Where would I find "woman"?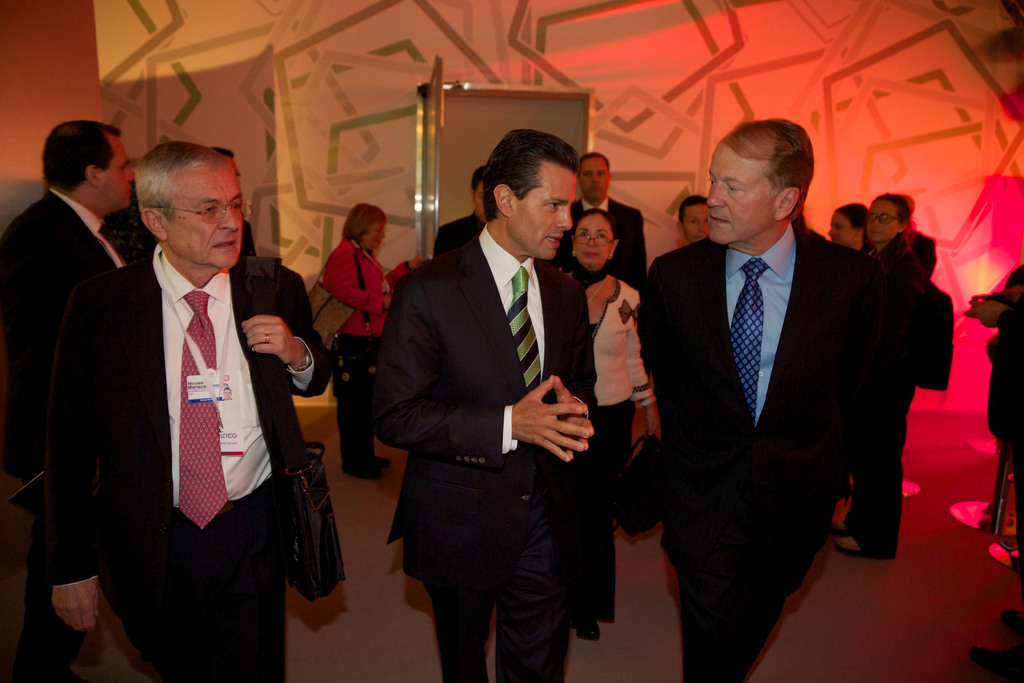
At {"x1": 320, "y1": 197, "x2": 401, "y2": 484}.
